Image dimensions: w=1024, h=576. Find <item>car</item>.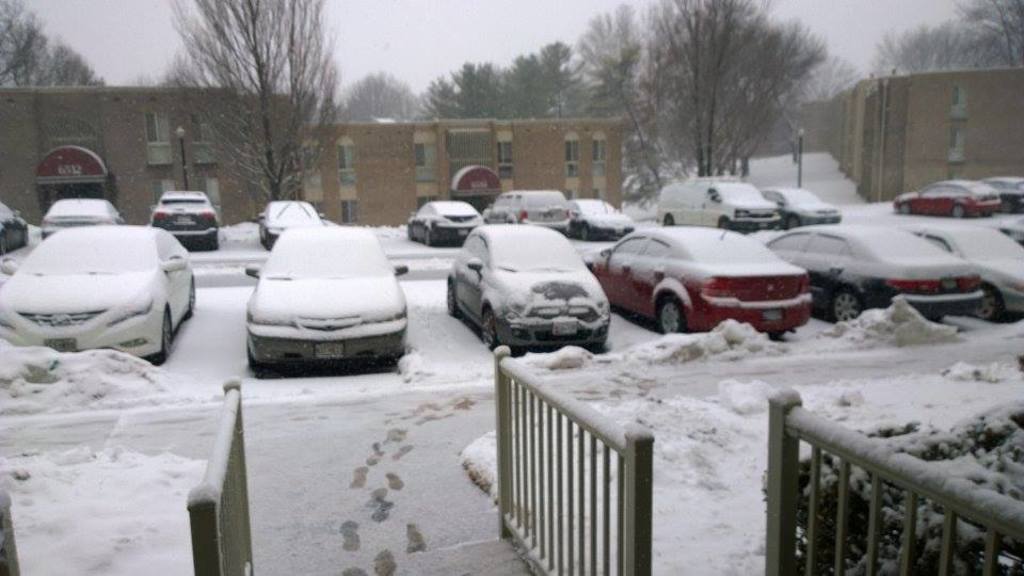
select_region(993, 176, 1023, 207).
